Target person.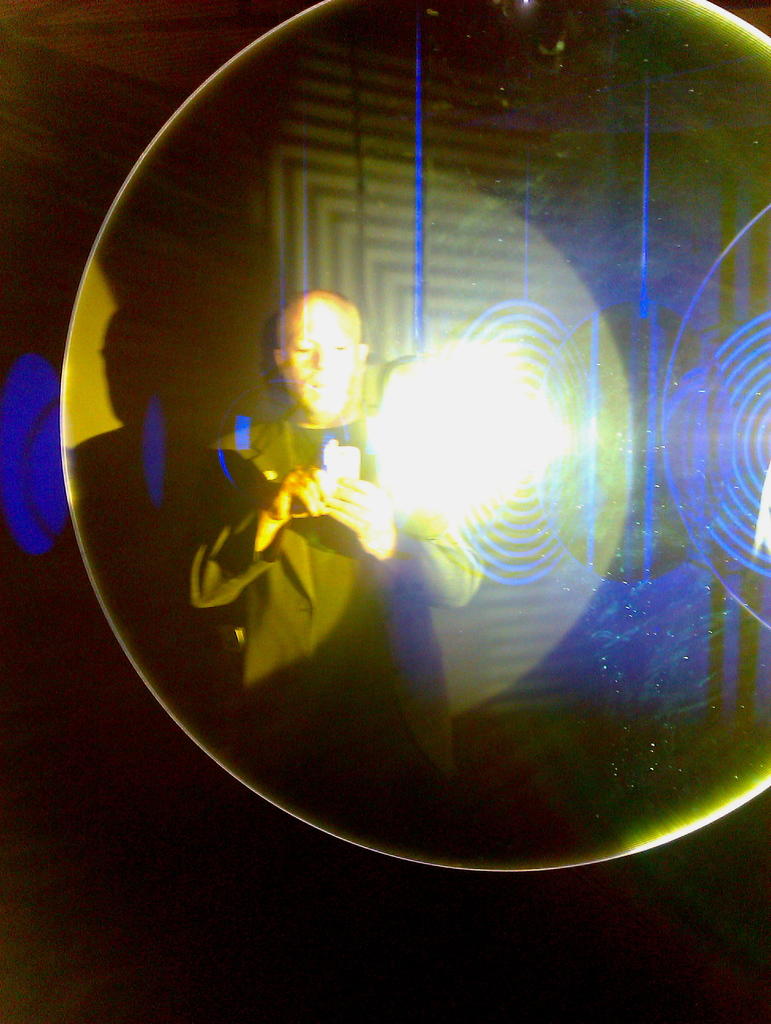
Target region: [178, 287, 484, 703].
